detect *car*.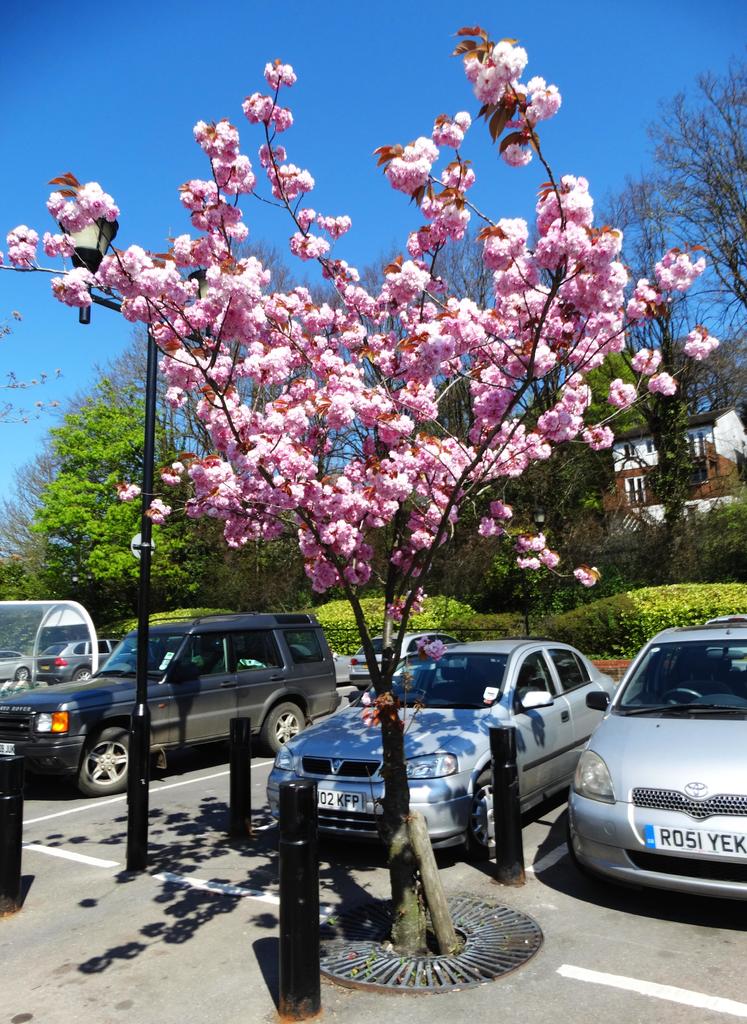
Detected at (x1=348, y1=630, x2=458, y2=691).
